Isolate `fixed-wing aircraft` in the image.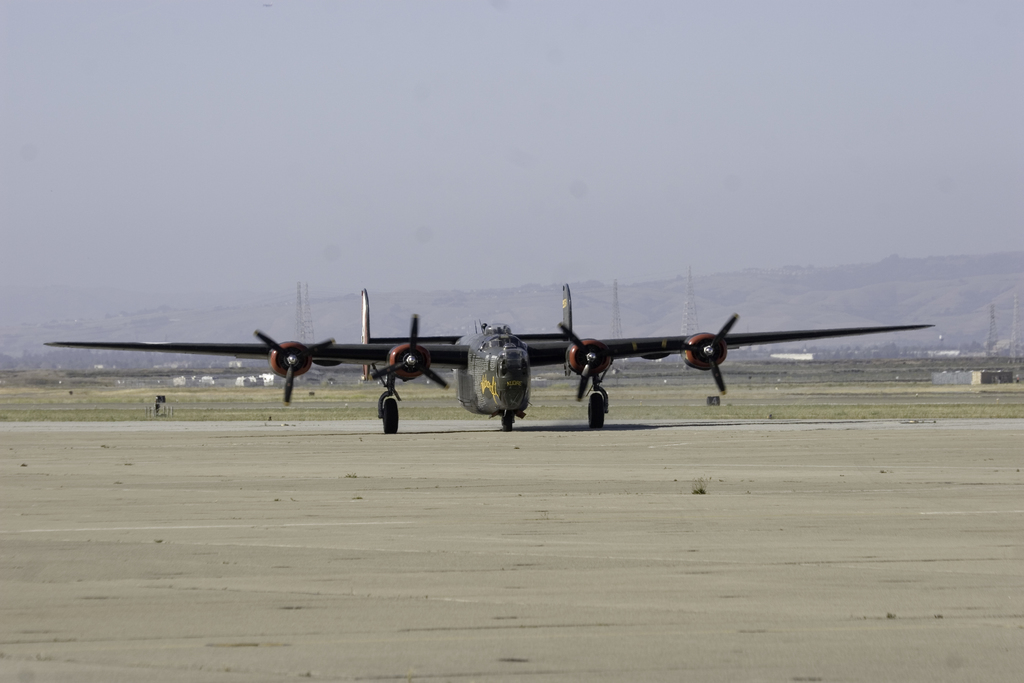
Isolated region: [x1=42, y1=283, x2=936, y2=432].
